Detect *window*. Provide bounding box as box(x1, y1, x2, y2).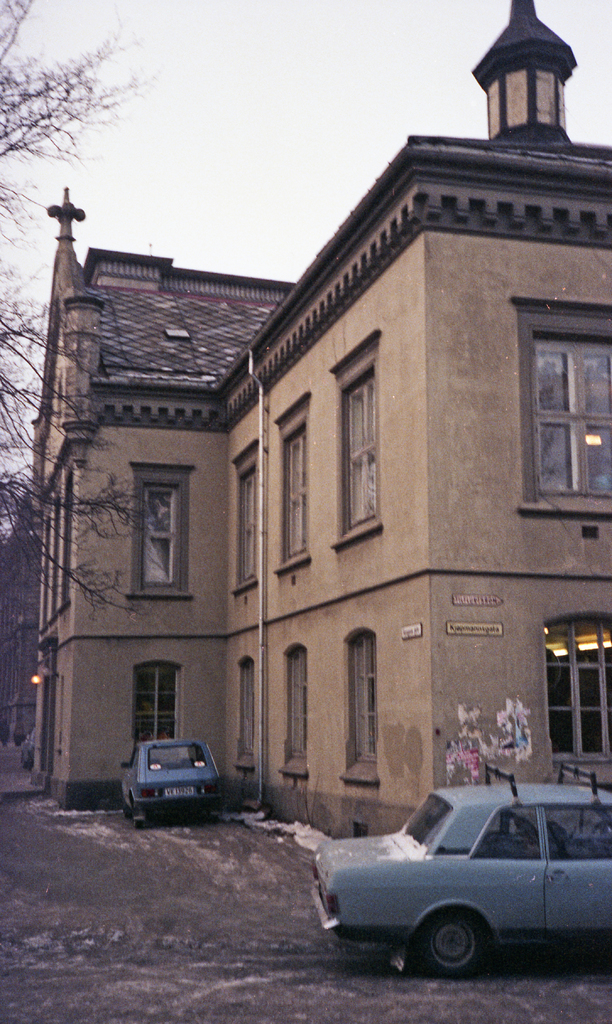
box(236, 655, 262, 769).
